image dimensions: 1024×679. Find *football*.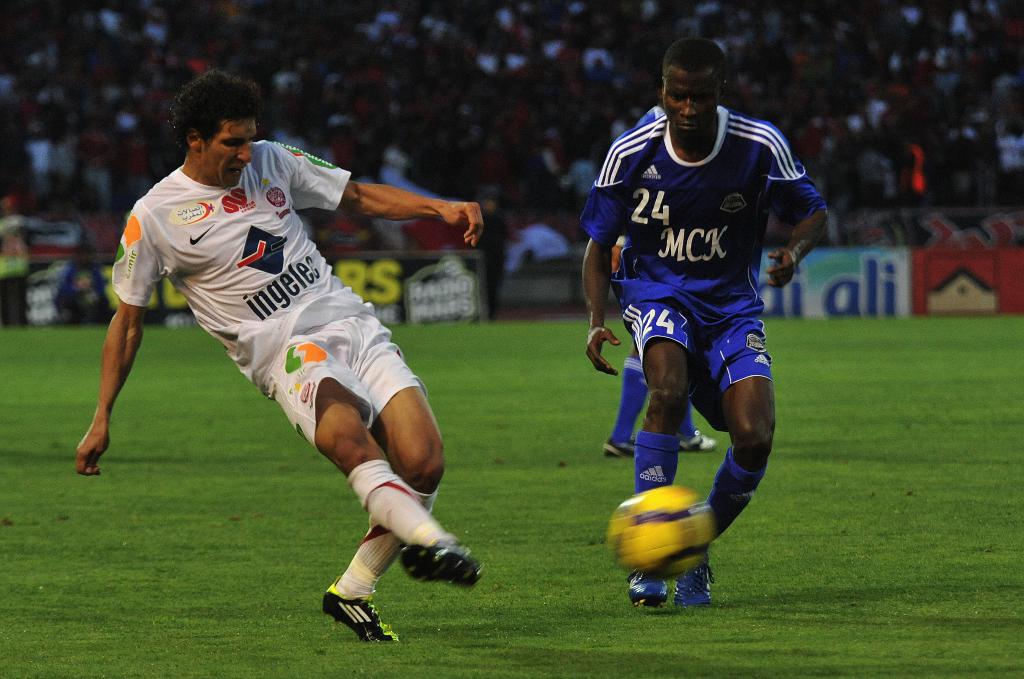
left=602, top=481, right=718, bottom=570.
